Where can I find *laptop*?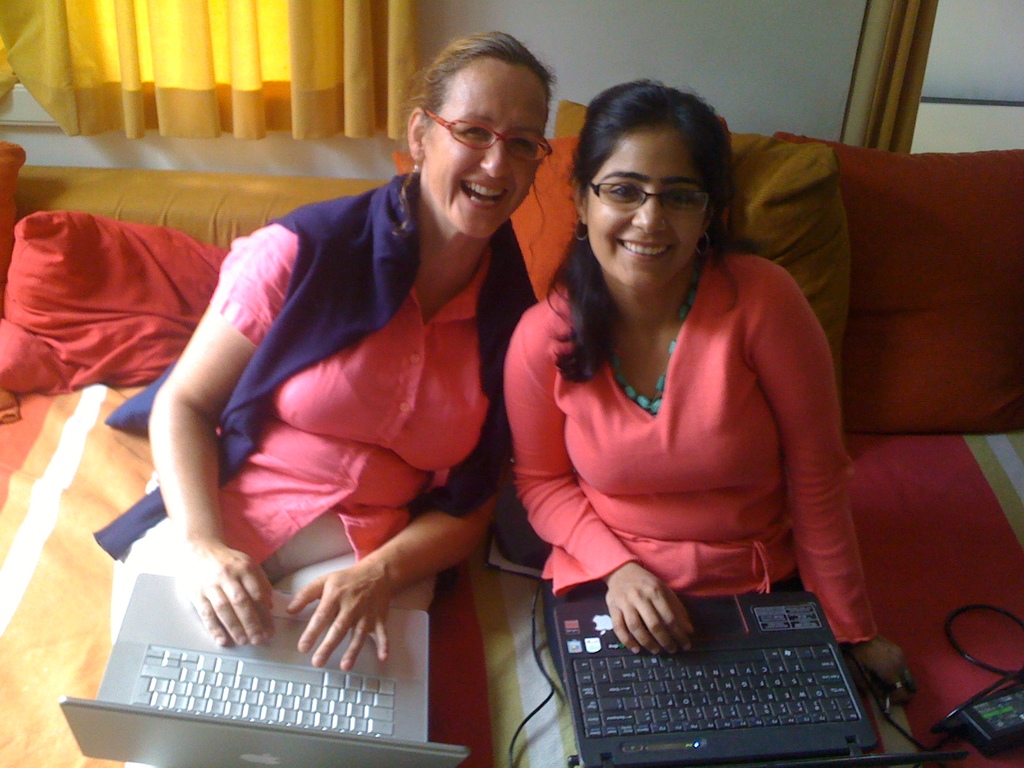
You can find it at select_region(56, 571, 467, 767).
